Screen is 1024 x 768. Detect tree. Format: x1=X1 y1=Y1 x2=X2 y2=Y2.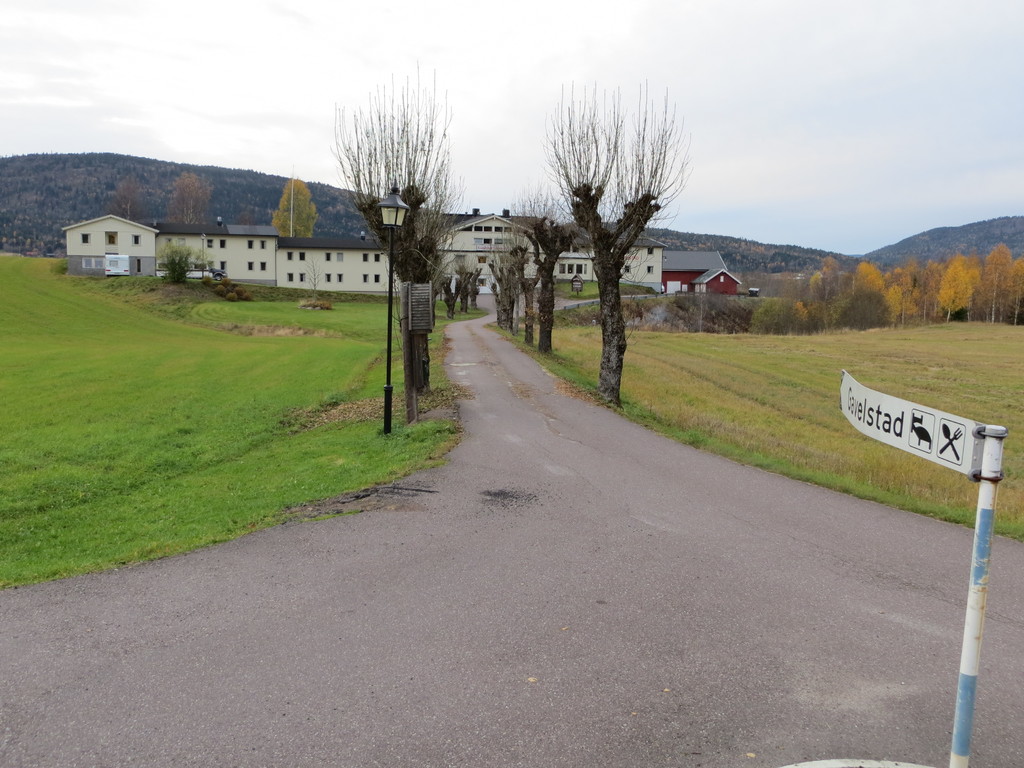
x1=167 y1=172 x2=214 y2=225.
